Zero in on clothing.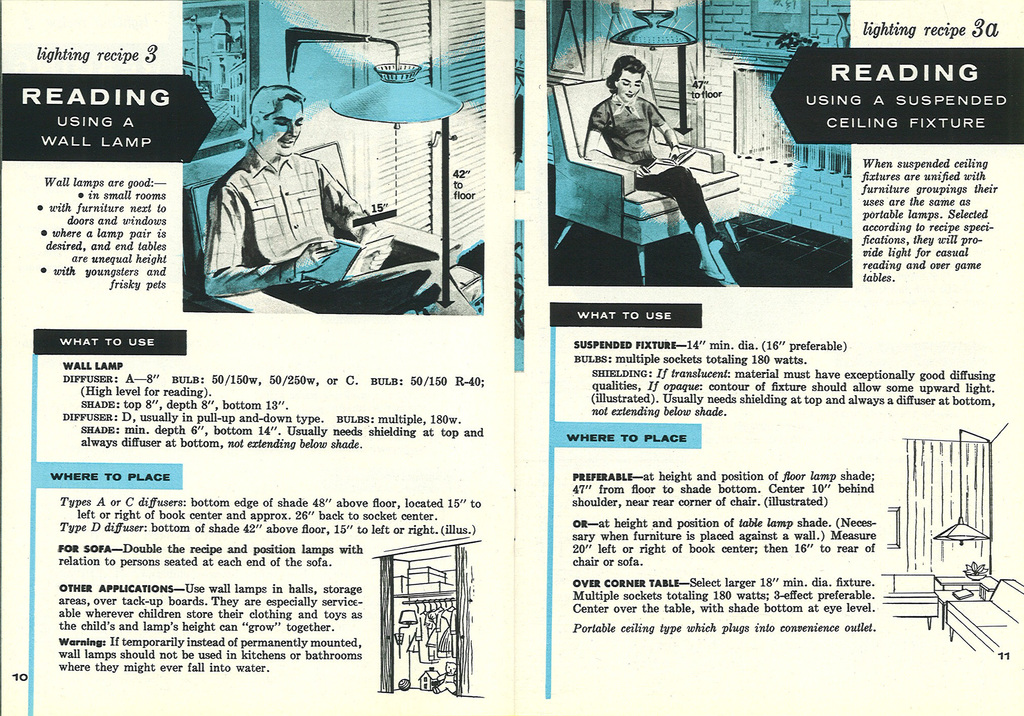
Zeroed in: x1=197 y1=97 x2=346 y2=291.
